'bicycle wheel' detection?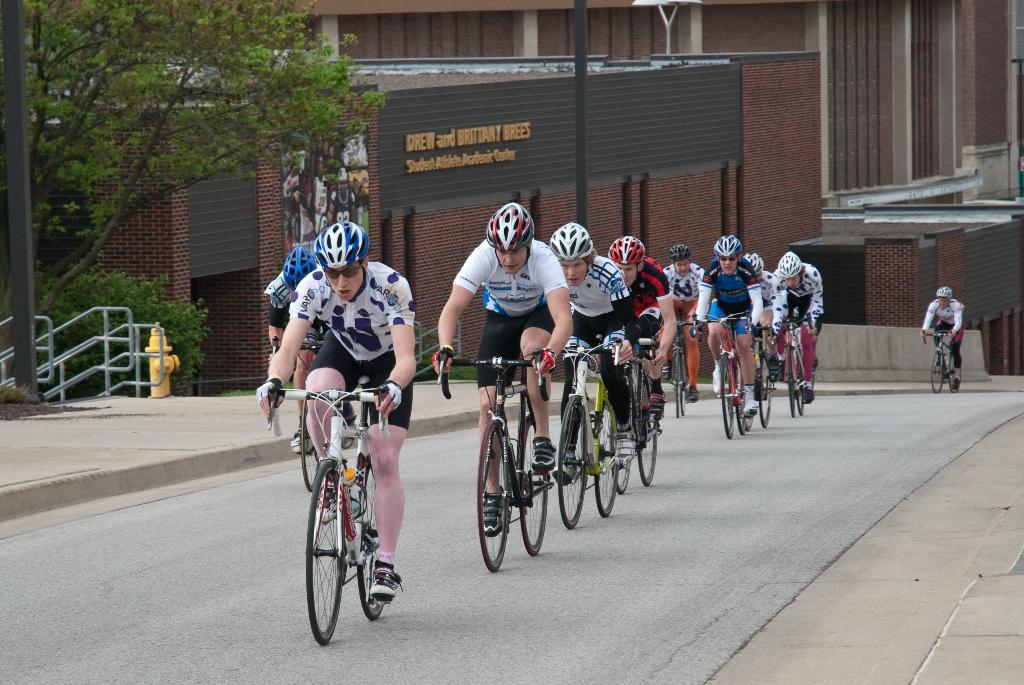
735, 354, 756, 434
